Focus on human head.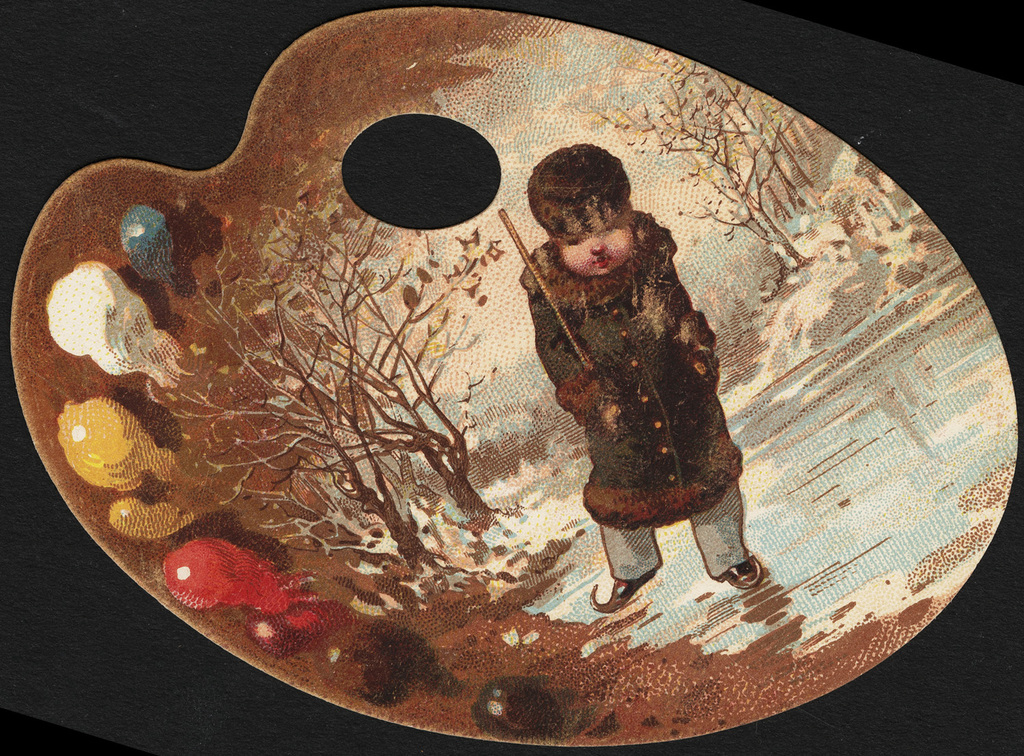
Focused at 526:139:646:280.
